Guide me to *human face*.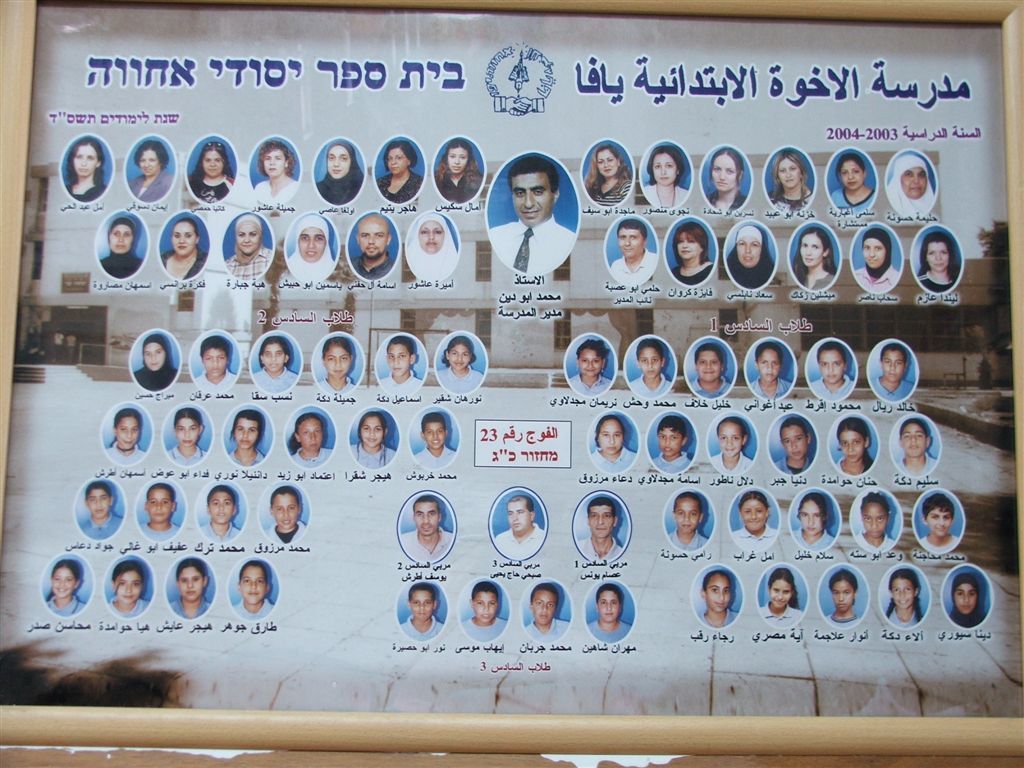
Guidance: crop(140, 338, 164, 370).
